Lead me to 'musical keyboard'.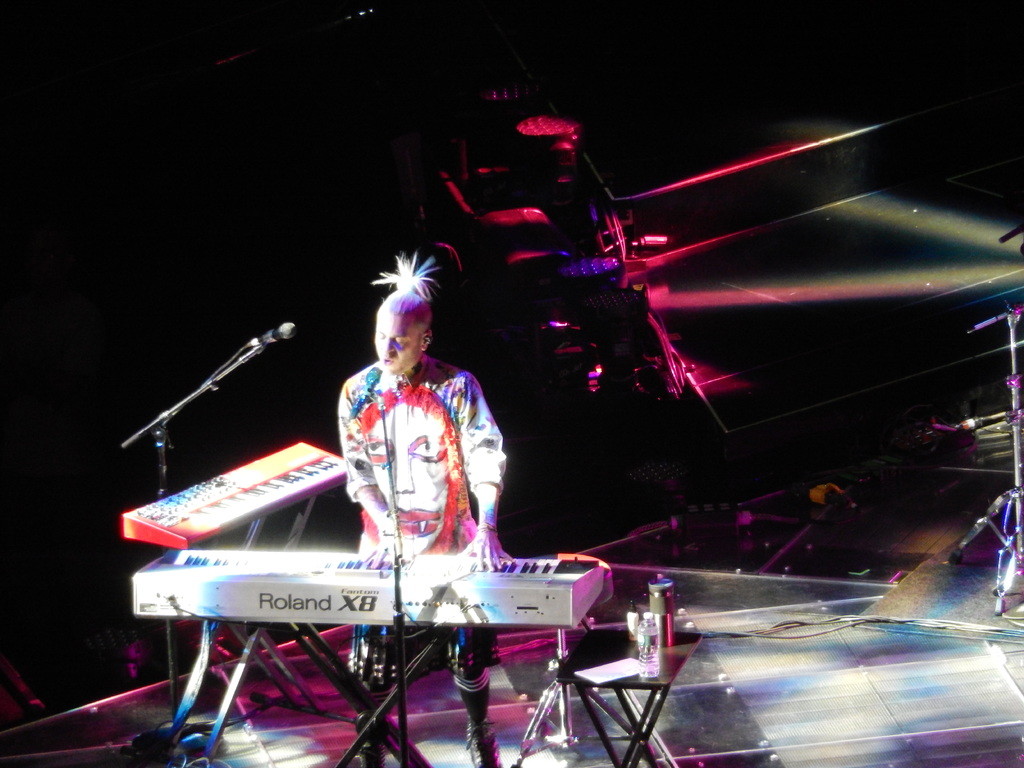
Lead to rect(122, 442, 348, 553).
